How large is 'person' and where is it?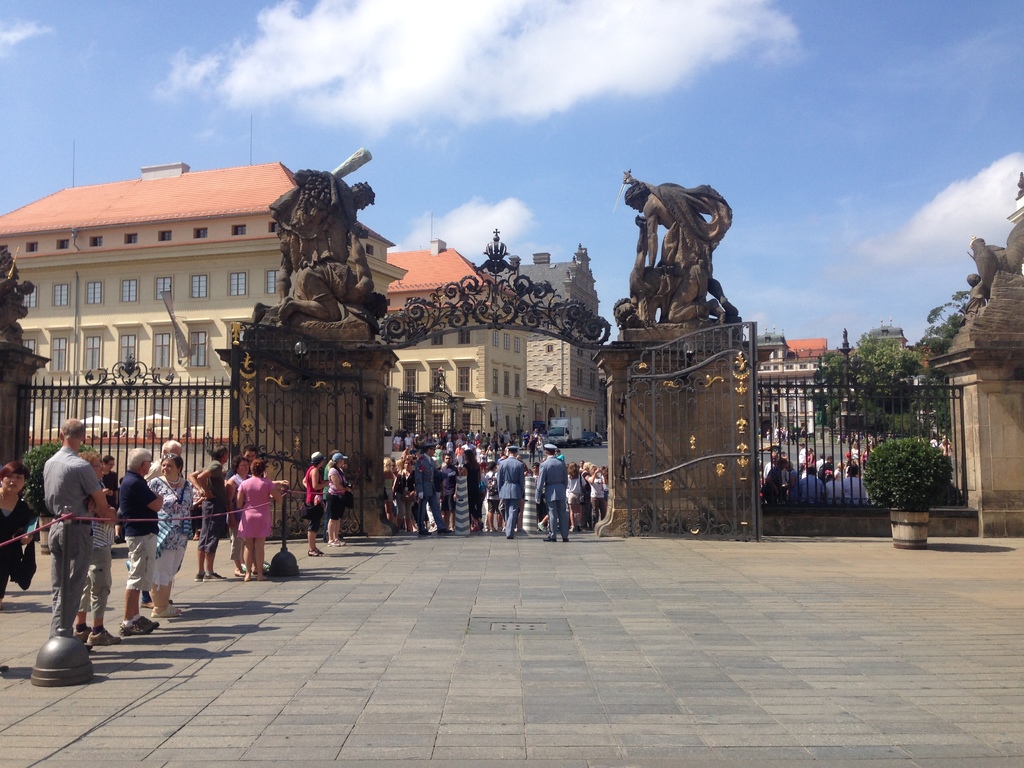
Bounding box: (939, 438, 952, 464).
